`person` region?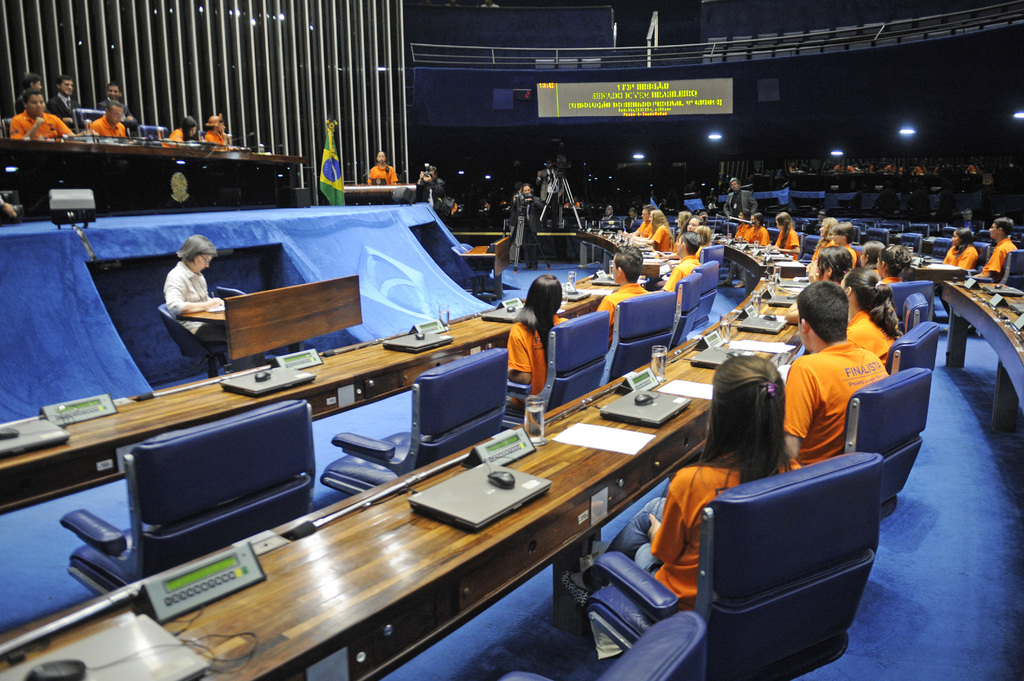
{"x1": 366, "y1": 152, "x2": 399, "y2": 182}
